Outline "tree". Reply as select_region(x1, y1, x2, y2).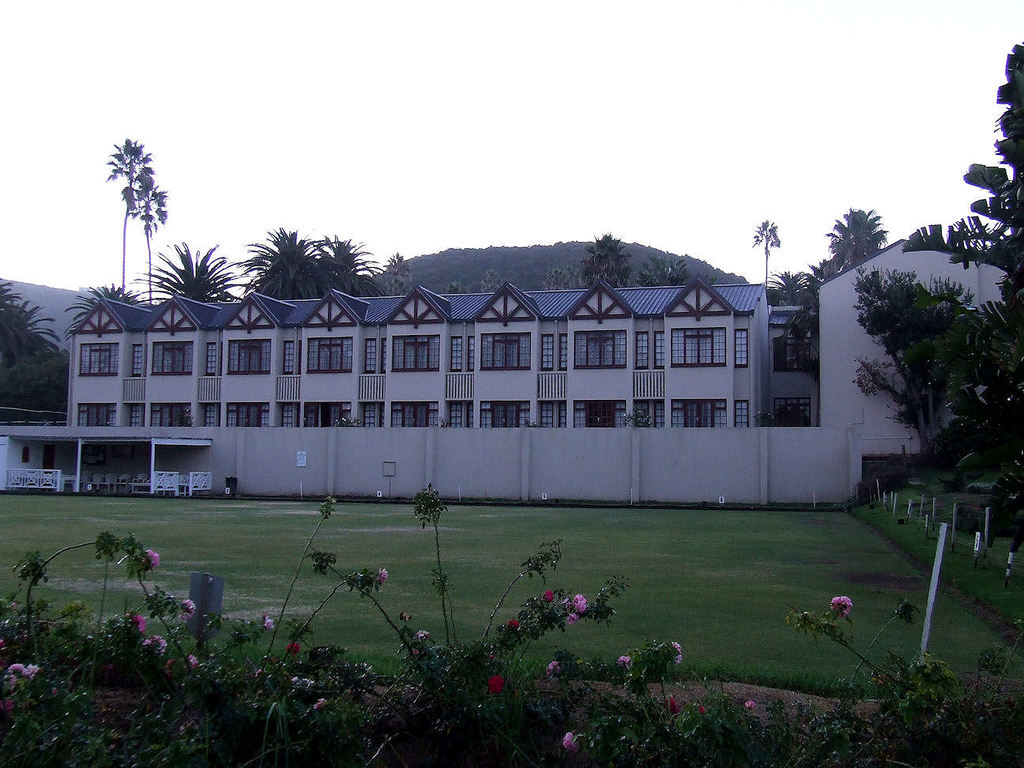
select_region(235, 220, 334, 314).
